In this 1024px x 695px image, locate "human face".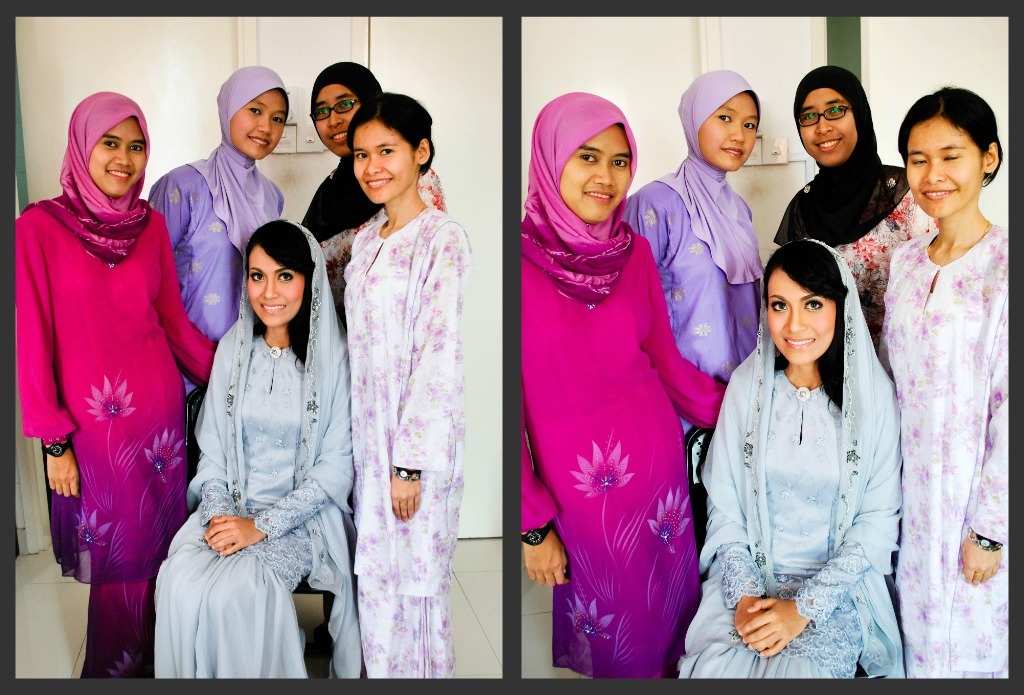
Bounding box: l=246, t=245, r=305, b=326.
